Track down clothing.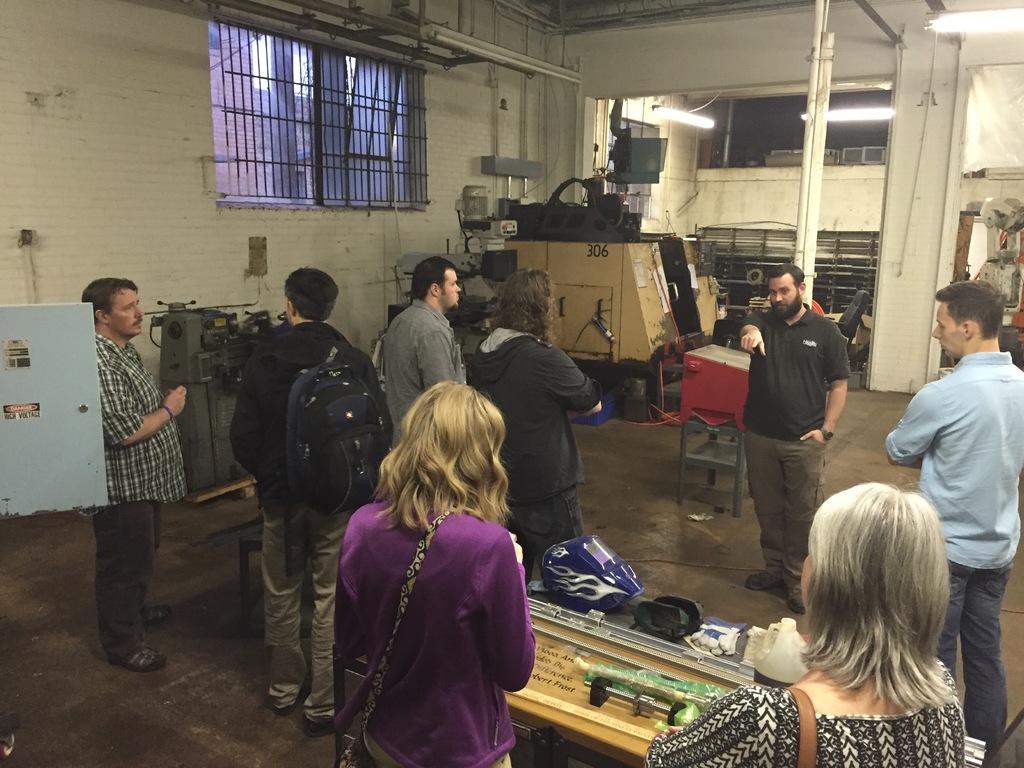
Tracked to (230,320,385,712).
